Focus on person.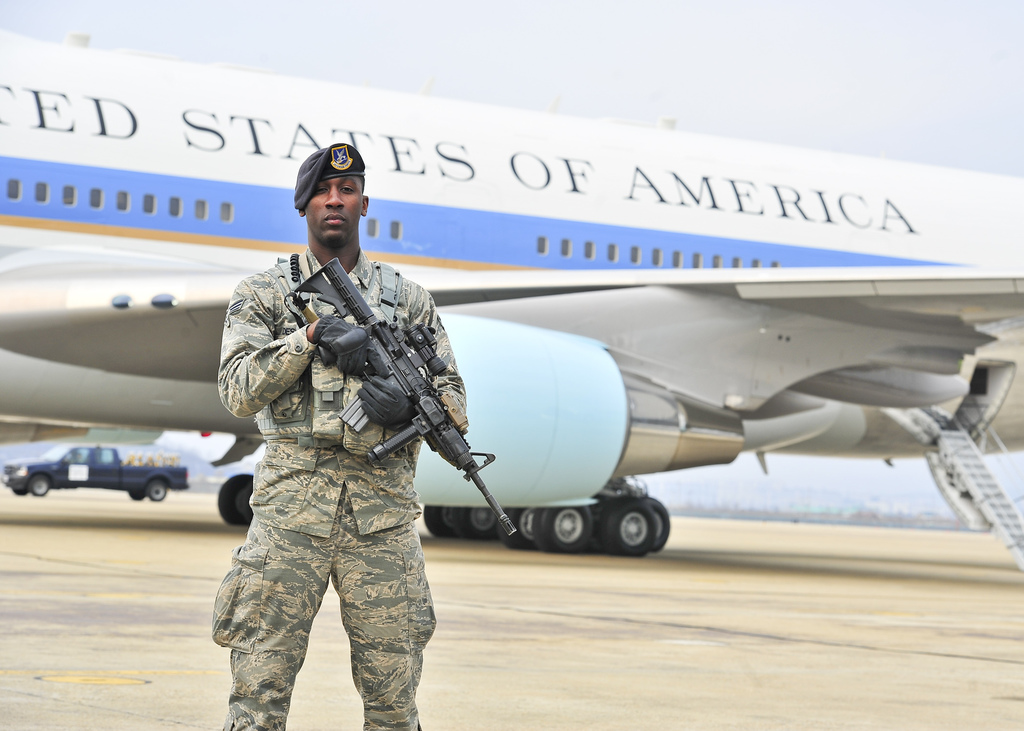
Focused at bbox(212, 134, 482, 730).
